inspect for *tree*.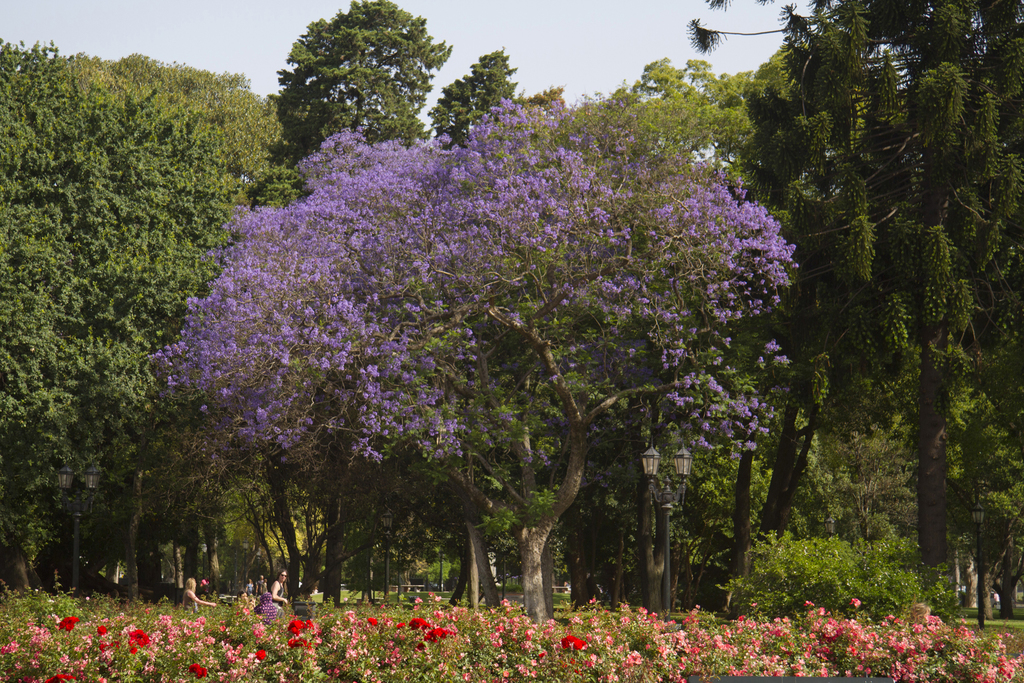
Inspection: (left=691, top=0, right=1023, bottom=642).
